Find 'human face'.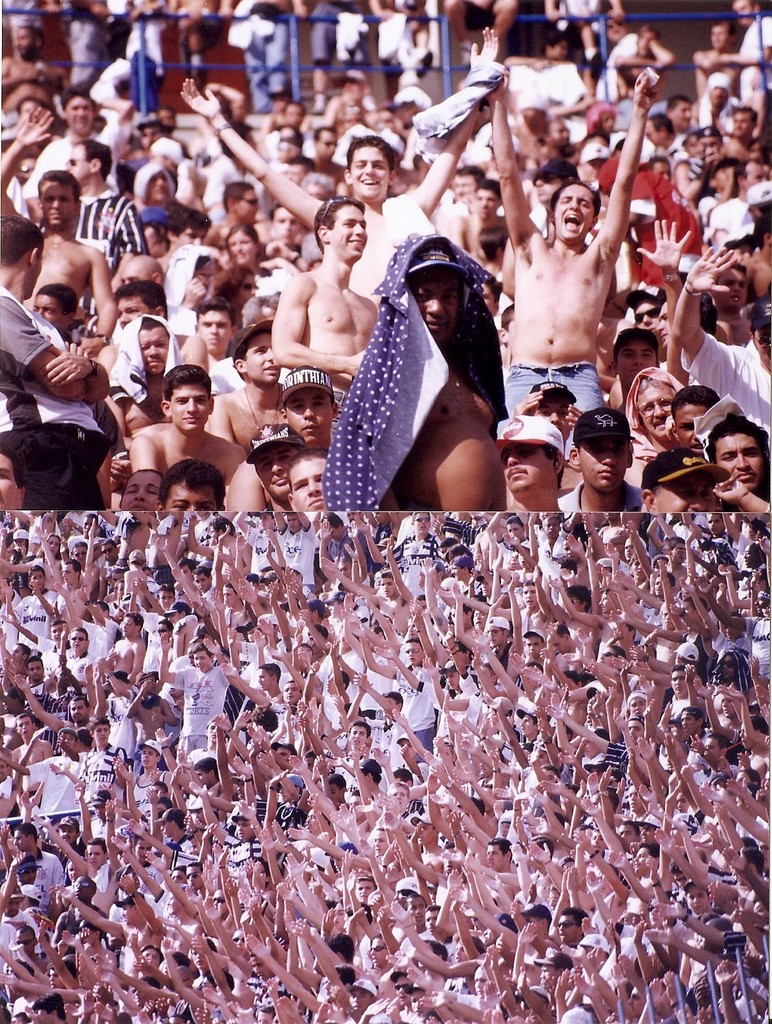
{"x1": 170, "y1": 487, "x2": 218, "y2": 511}.
